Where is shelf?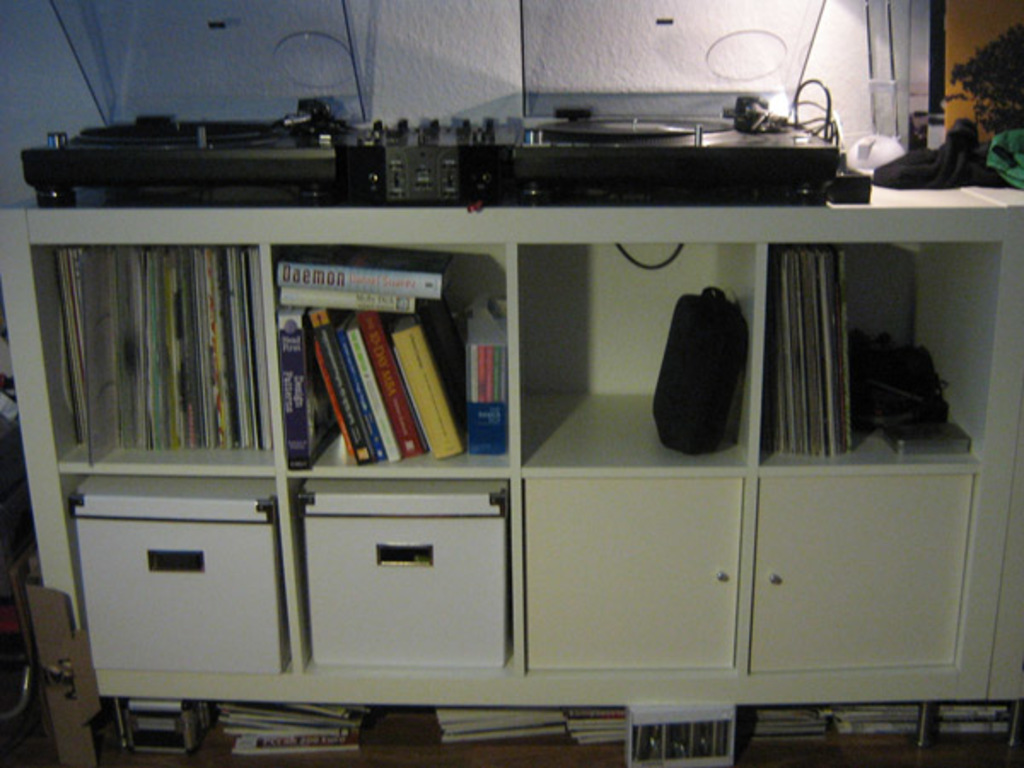
BBox(507, 234, 765, 471).
